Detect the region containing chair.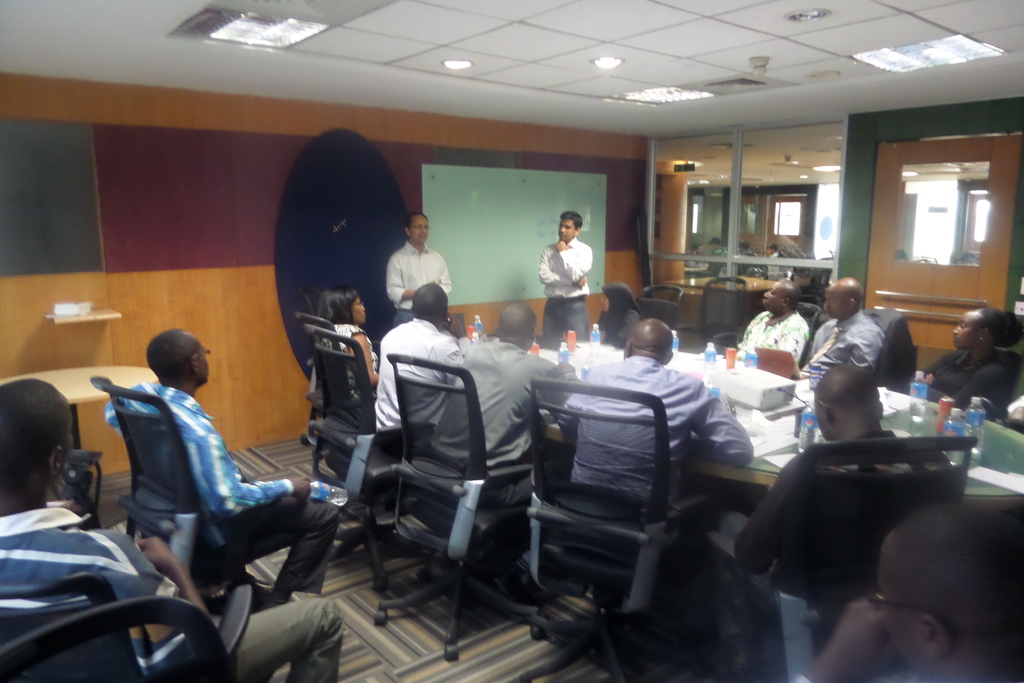
<region>792, 304, 820, 363</region>.
